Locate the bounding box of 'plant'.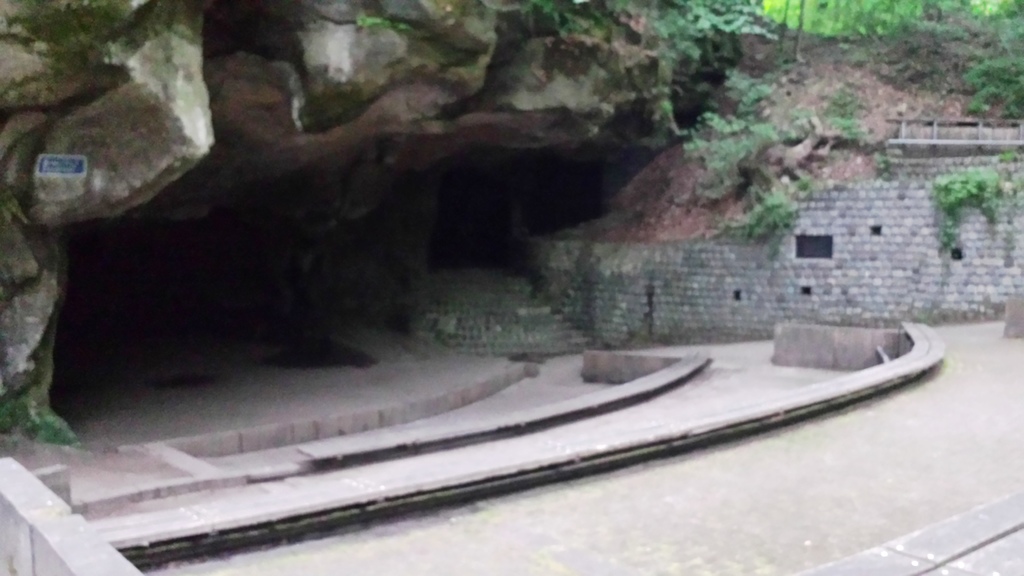
Bounding box: {"left": 854, "top": 17, "right": 979, "bottom": 99}.
